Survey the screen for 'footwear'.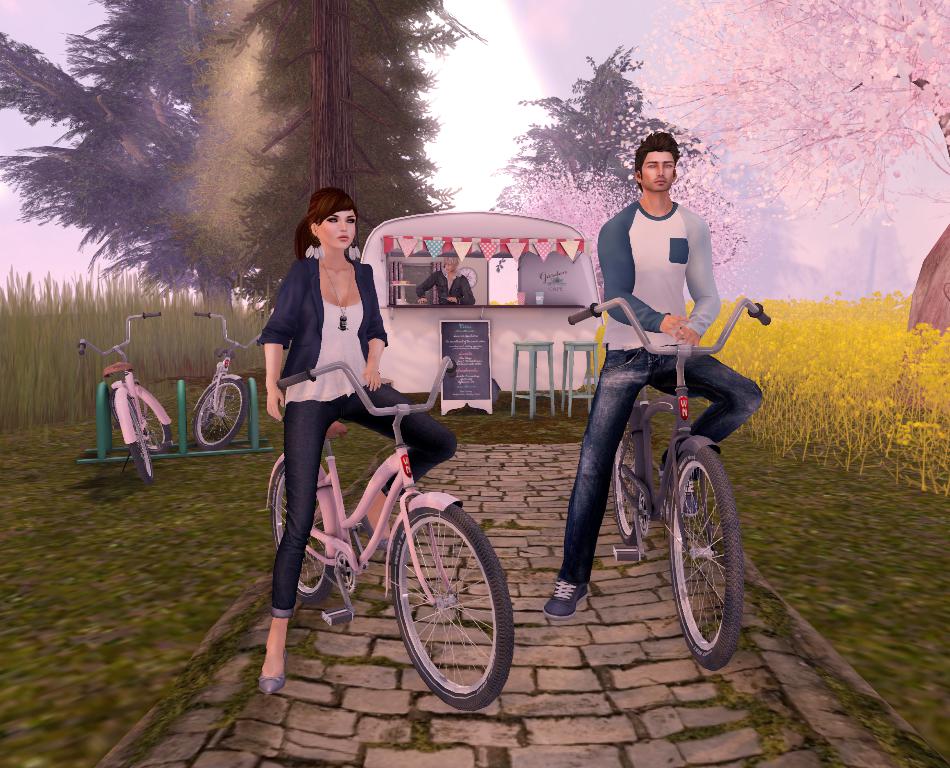
Survey found: x1=661, y1=469, x2=700, y2=514.
